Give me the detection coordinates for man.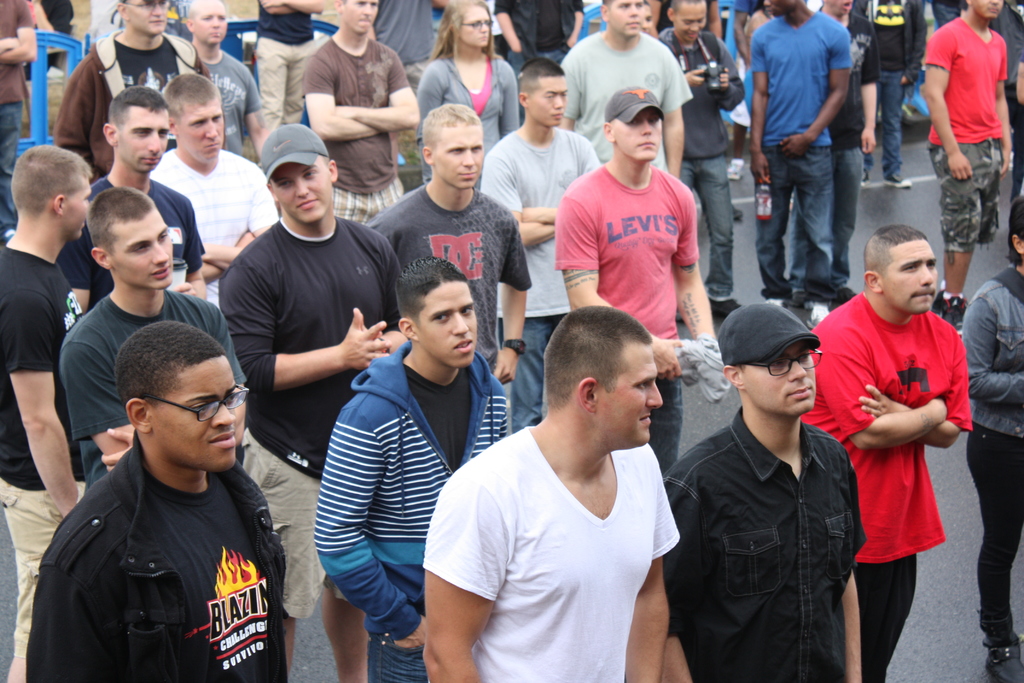
[22,297,305,677].
